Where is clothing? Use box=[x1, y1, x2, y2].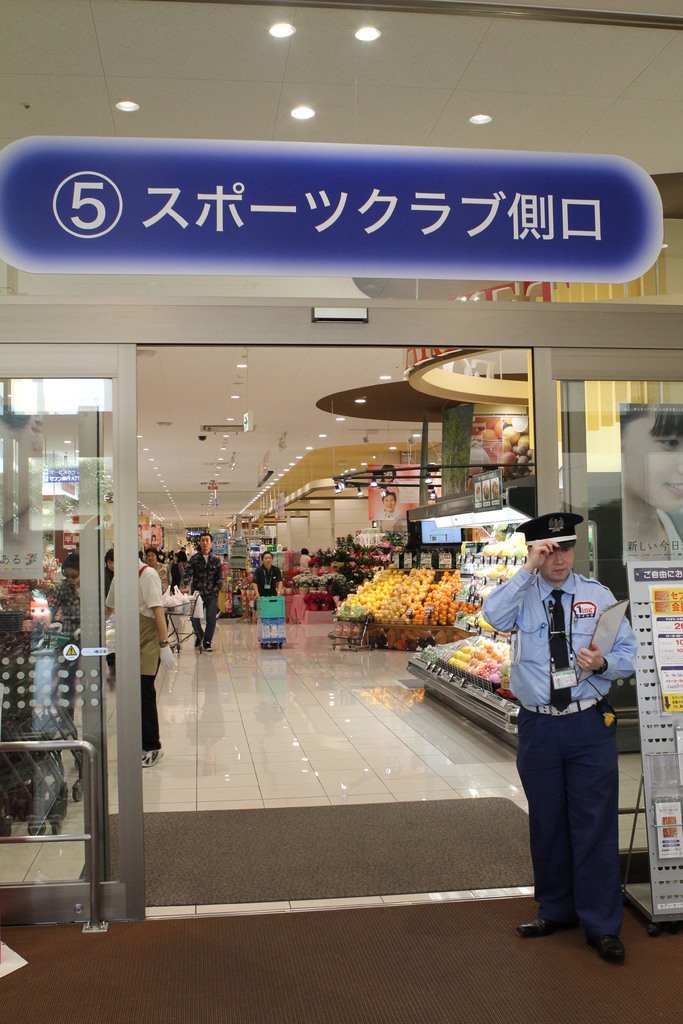
box=[248, 559, 283, 595].
